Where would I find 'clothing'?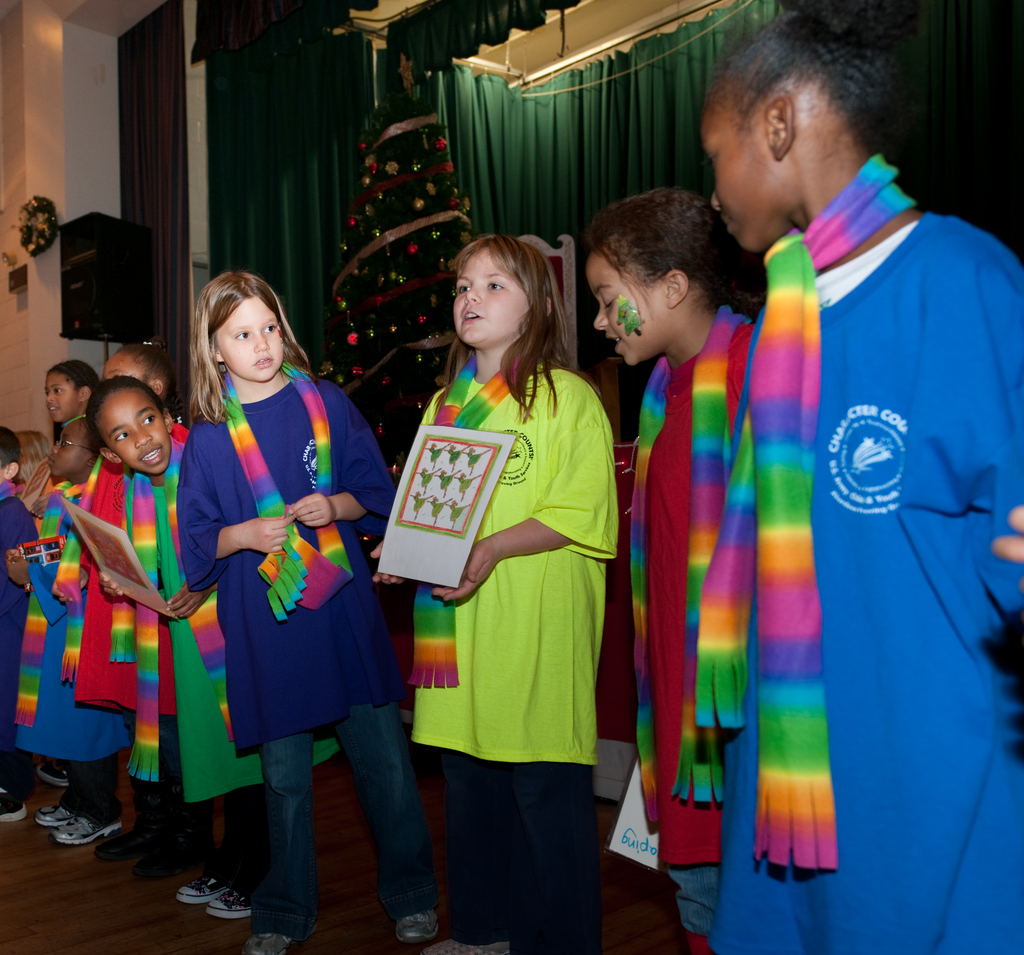
At (x1=414, y1=355, x2=623, y2=942).
